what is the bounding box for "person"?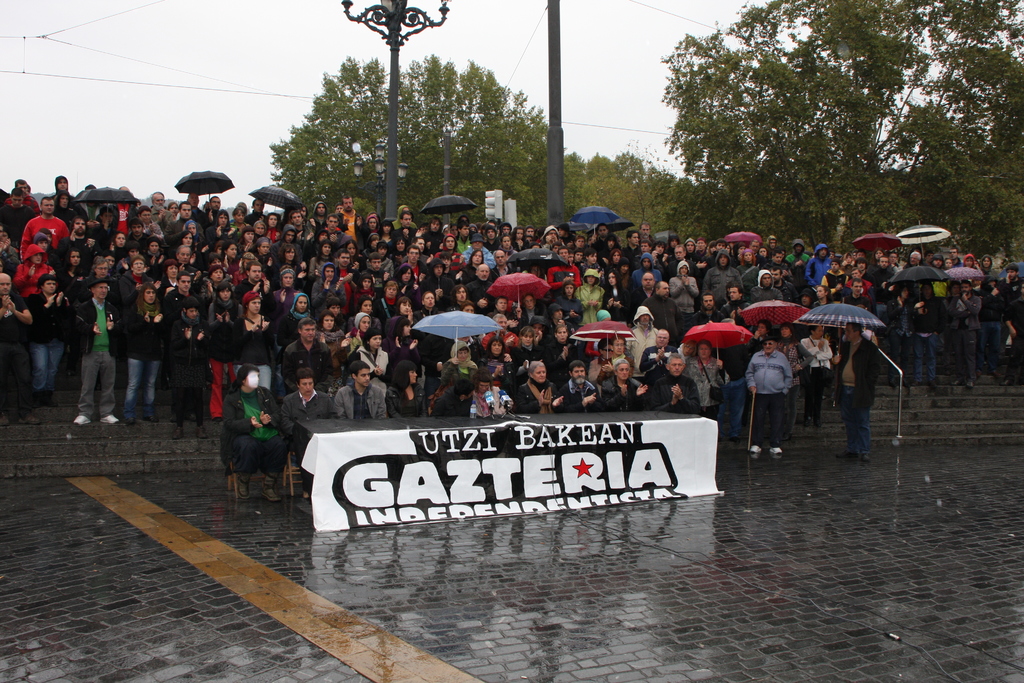
BBox(70, 280, 123, 427).
